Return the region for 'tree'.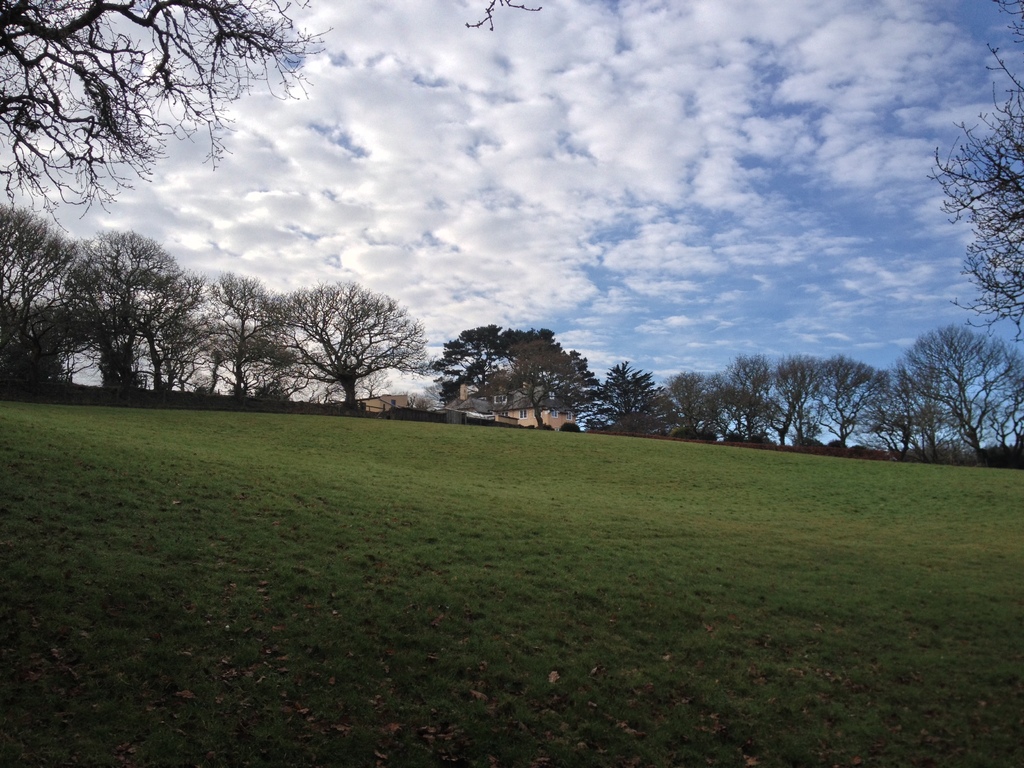
(left=0, top=203, right=126, bottom=400).
